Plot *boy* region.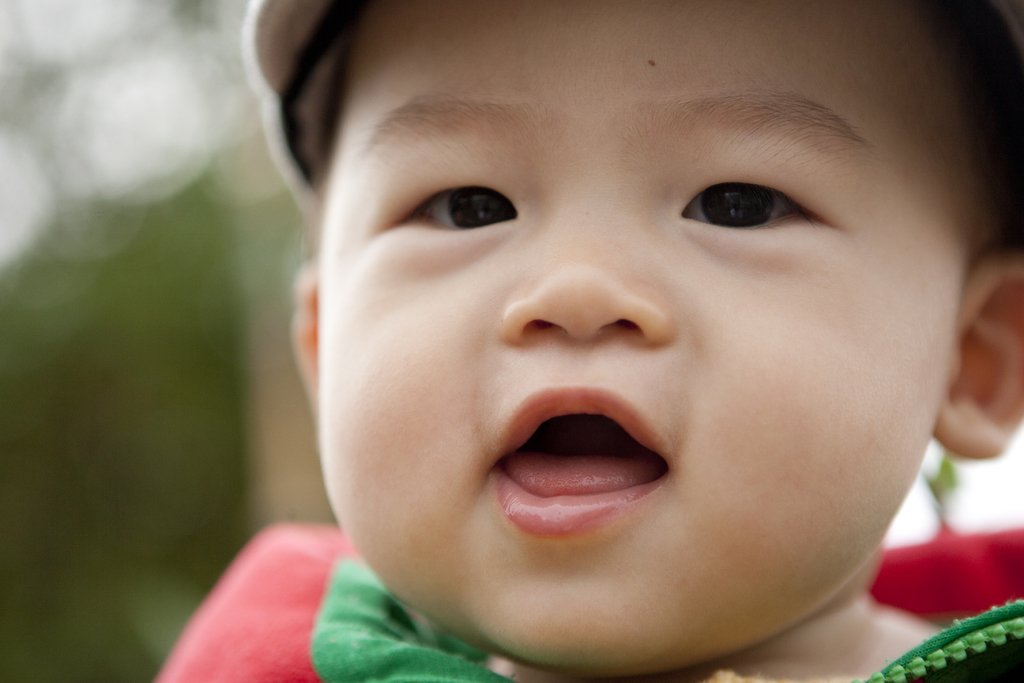
Plotted at (x1=153, y1=6, x2=1023, y2=677).
